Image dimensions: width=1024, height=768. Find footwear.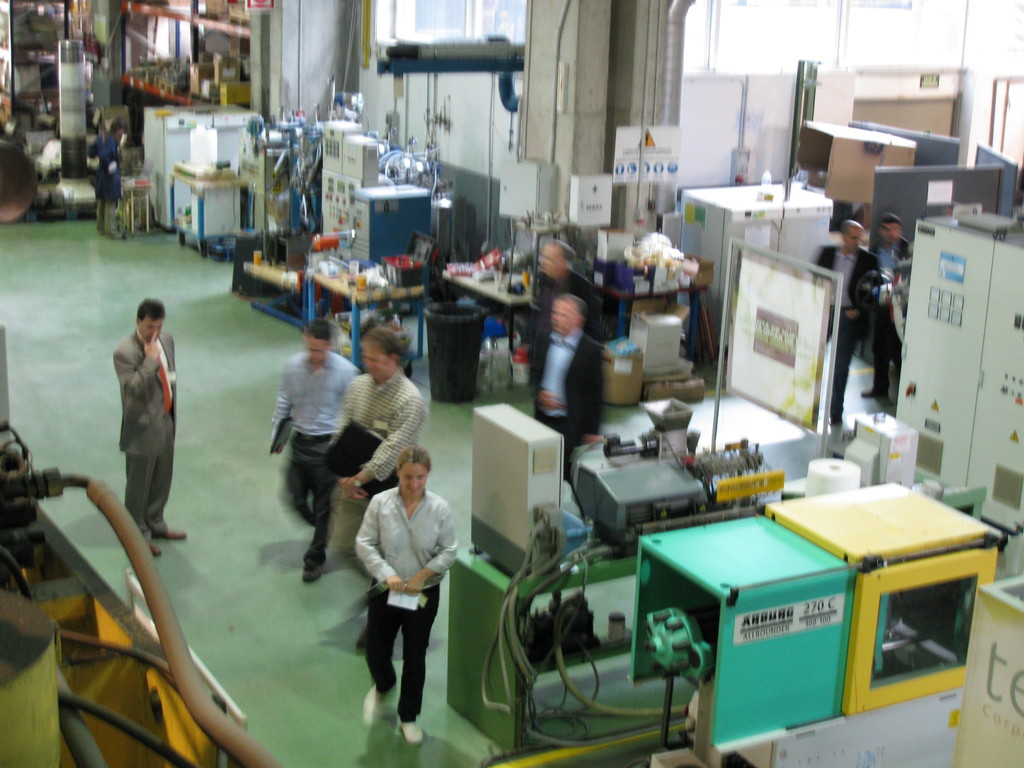
BBox(298, 557, 322, 582).
